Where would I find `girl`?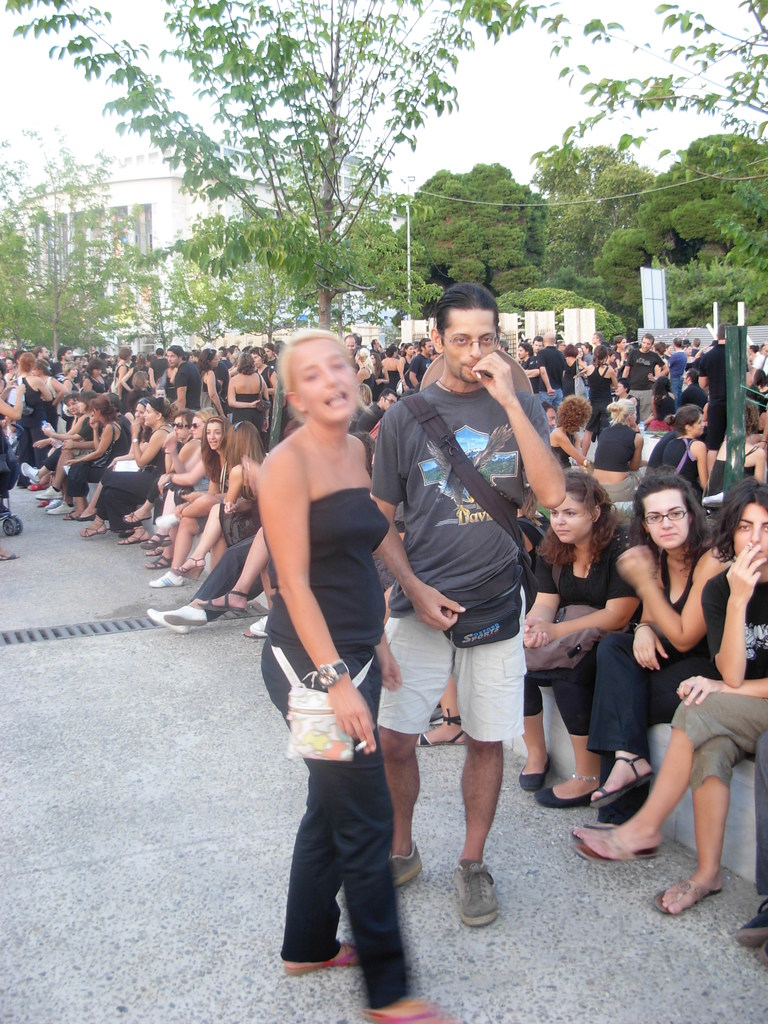
At <region>179, 420, 268, 578</region>.
